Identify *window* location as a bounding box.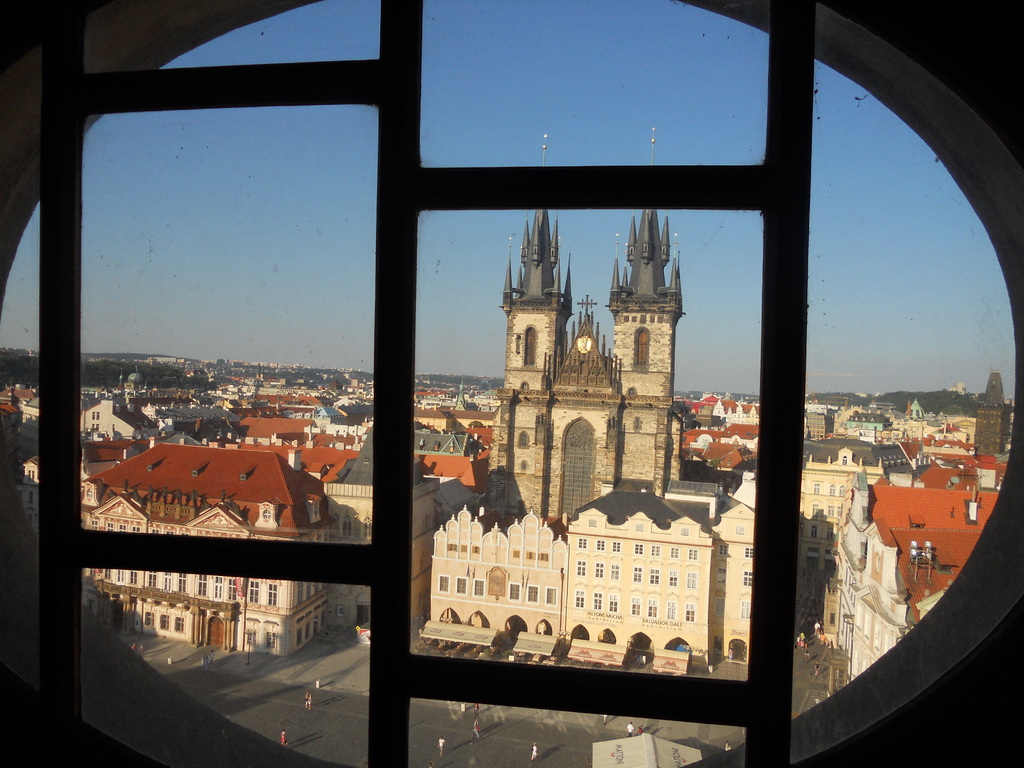
region(612, 566, 619, 580).
